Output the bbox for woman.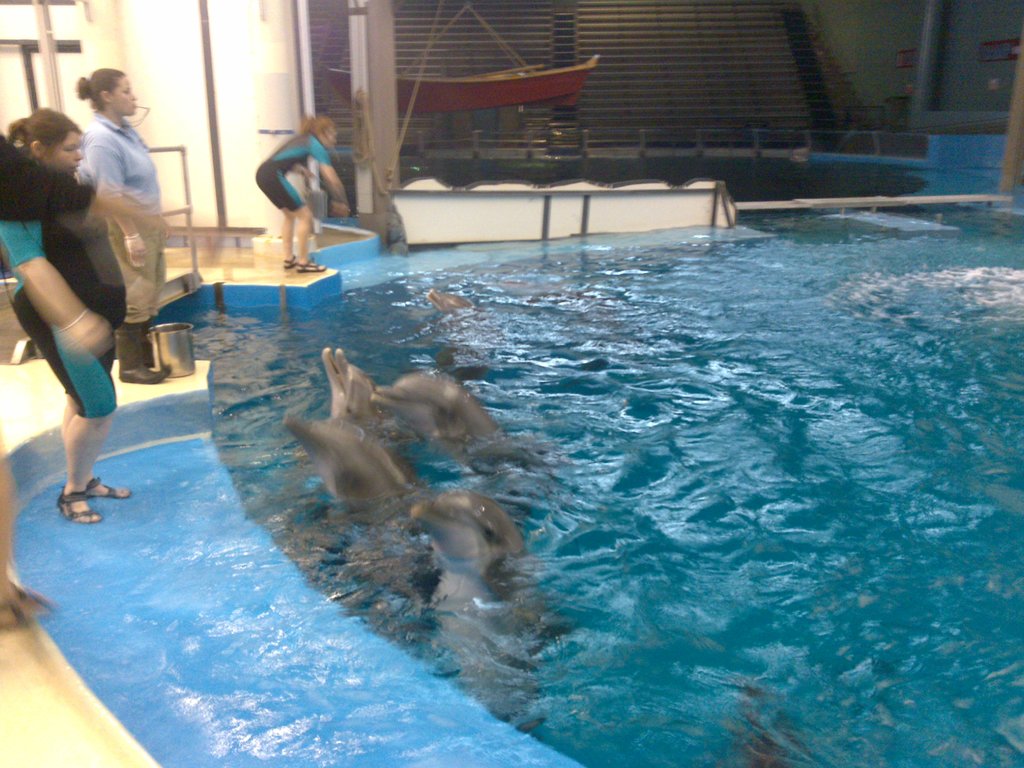
[x1=253, y1=118, x2=351, y2=275].
